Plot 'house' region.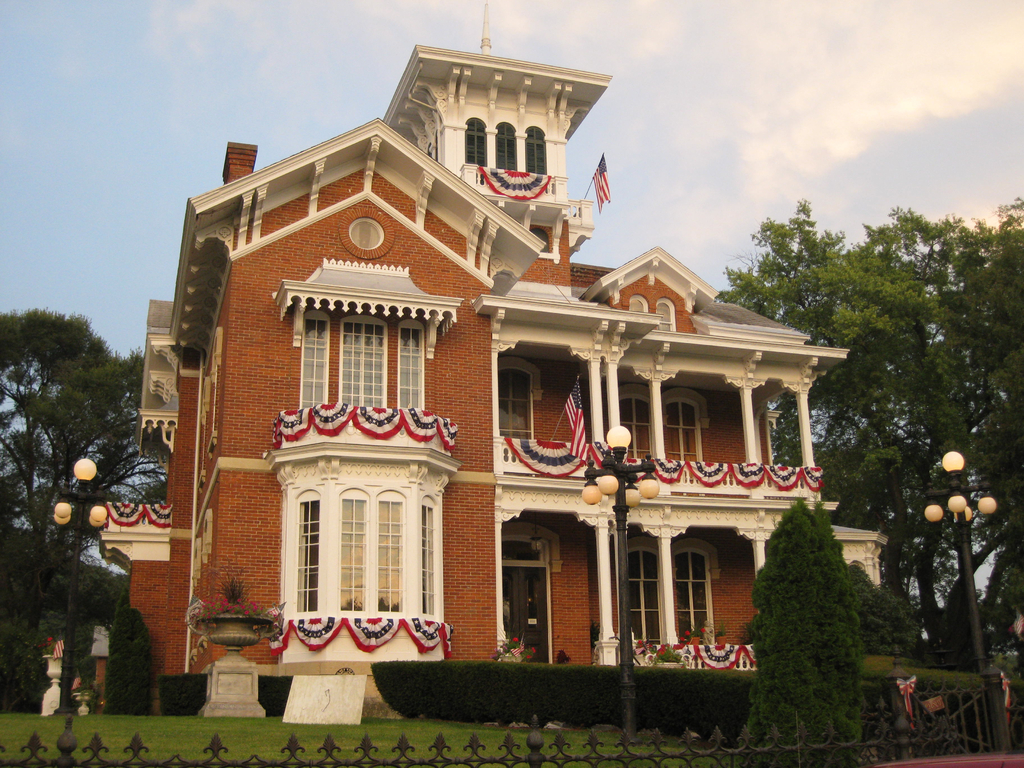
Plotted at <box>91,0,888,713</box>.
